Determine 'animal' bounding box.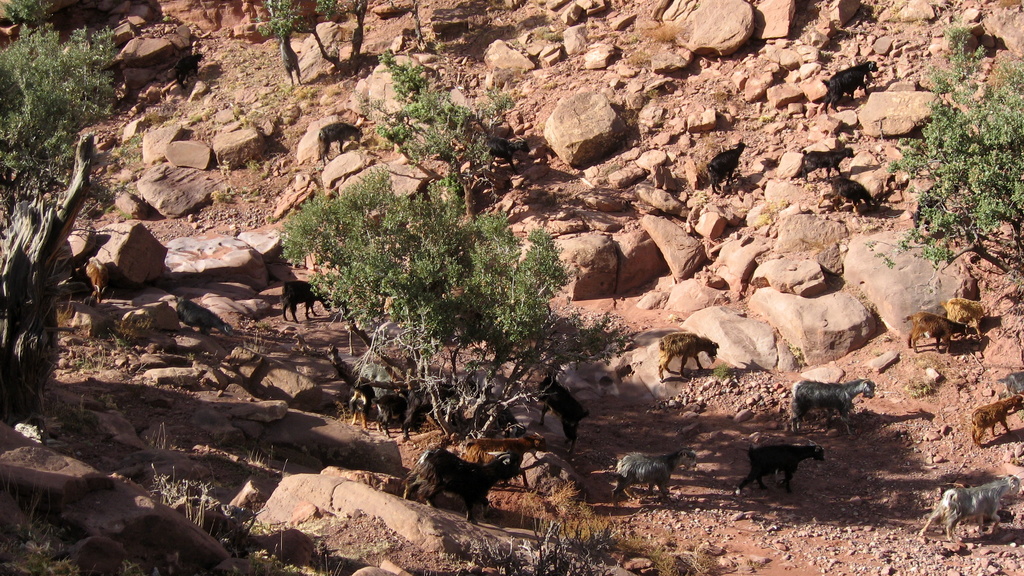
Determined: 403,444,518,523.
